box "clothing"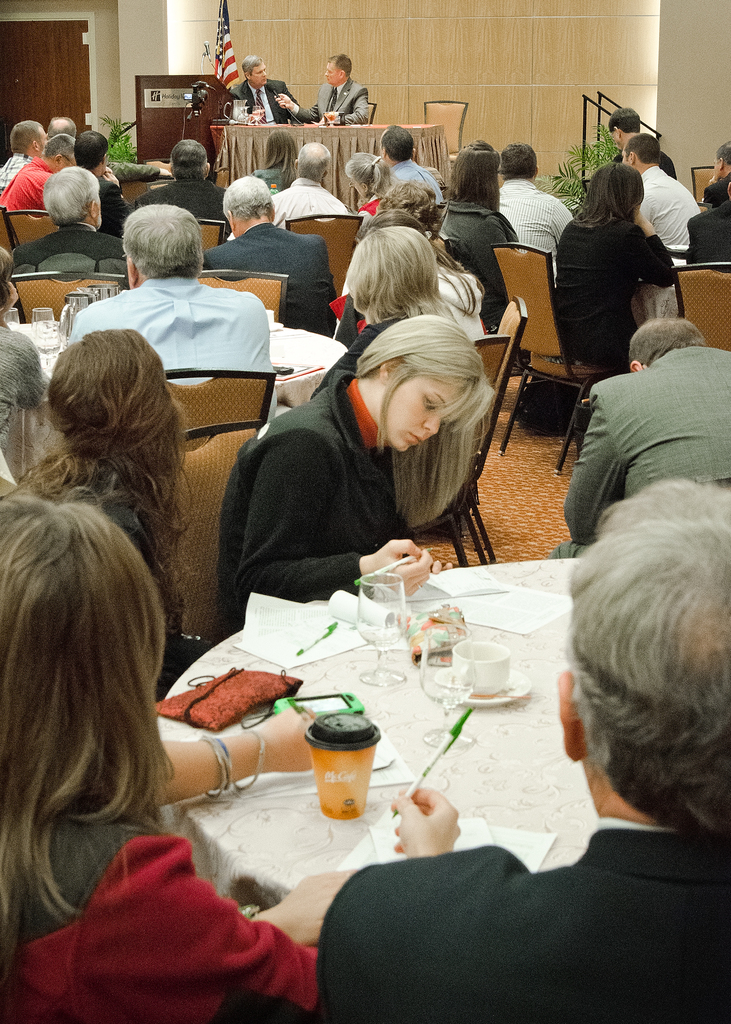
[222,367,427,640]
